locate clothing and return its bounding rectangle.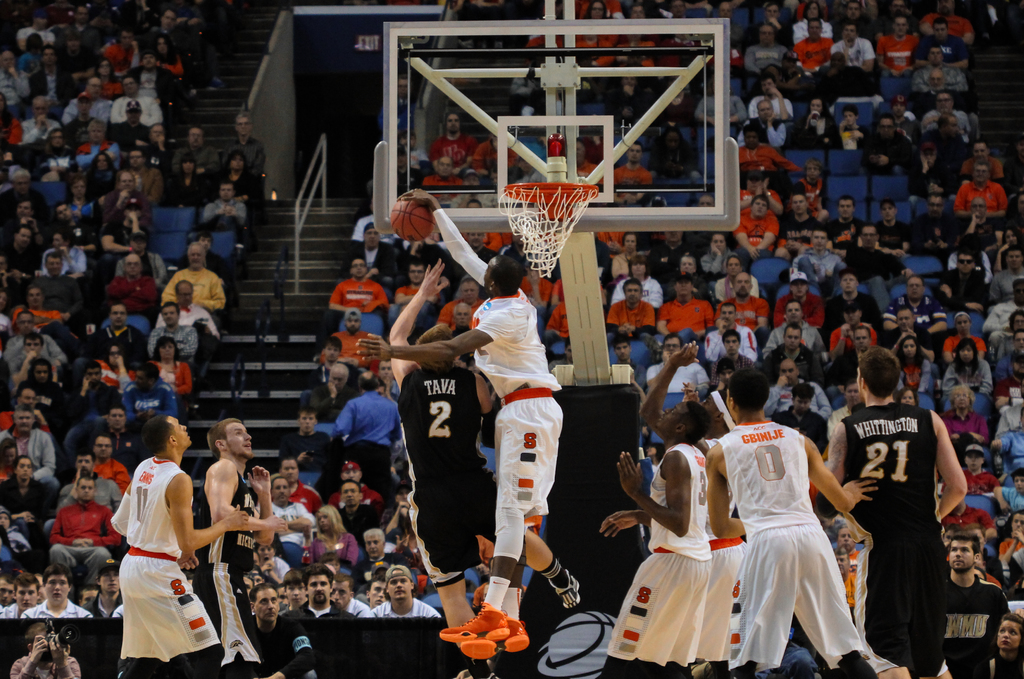
106,450,214,678.
